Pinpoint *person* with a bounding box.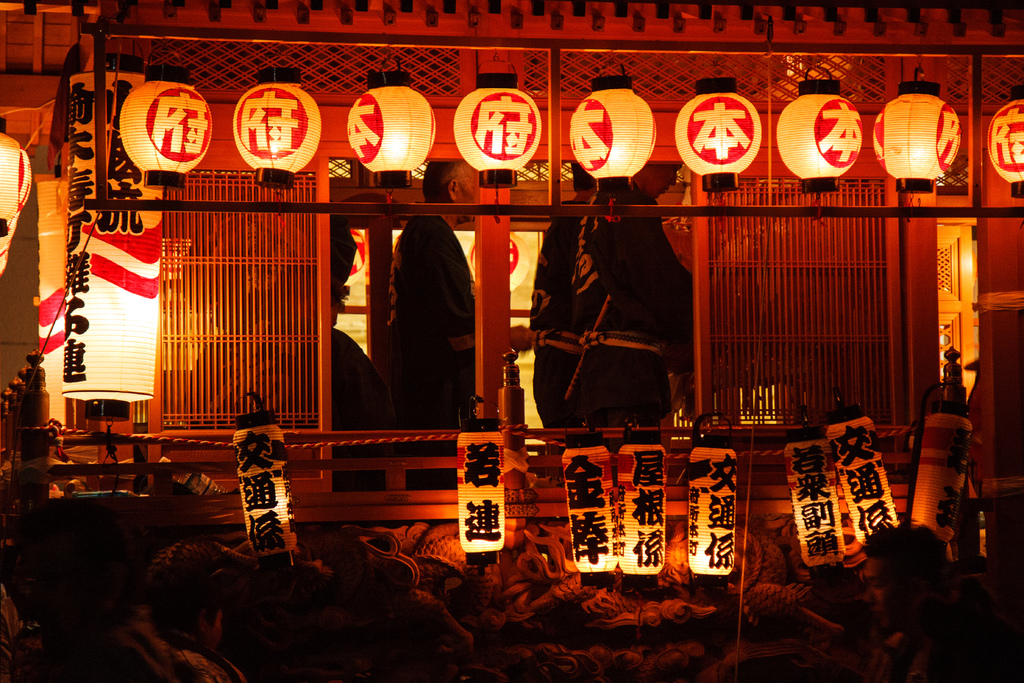
box=[847, 521, 946, 676].
